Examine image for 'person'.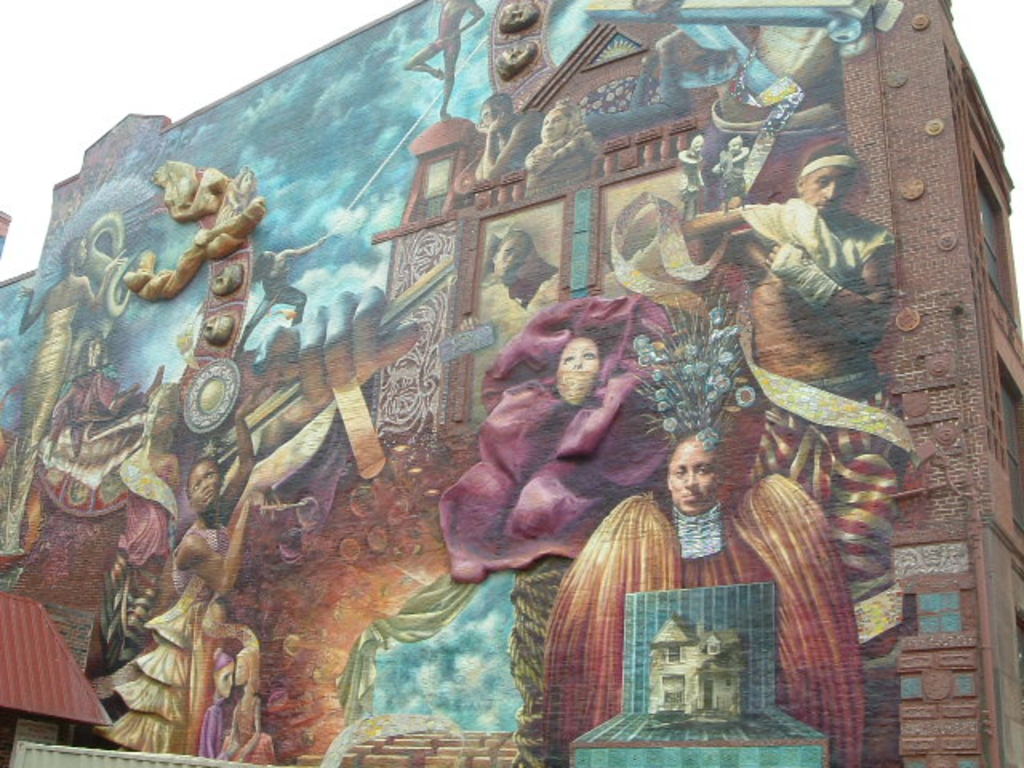
Examination result: left=222, top=162, right=253, bottom=218.
